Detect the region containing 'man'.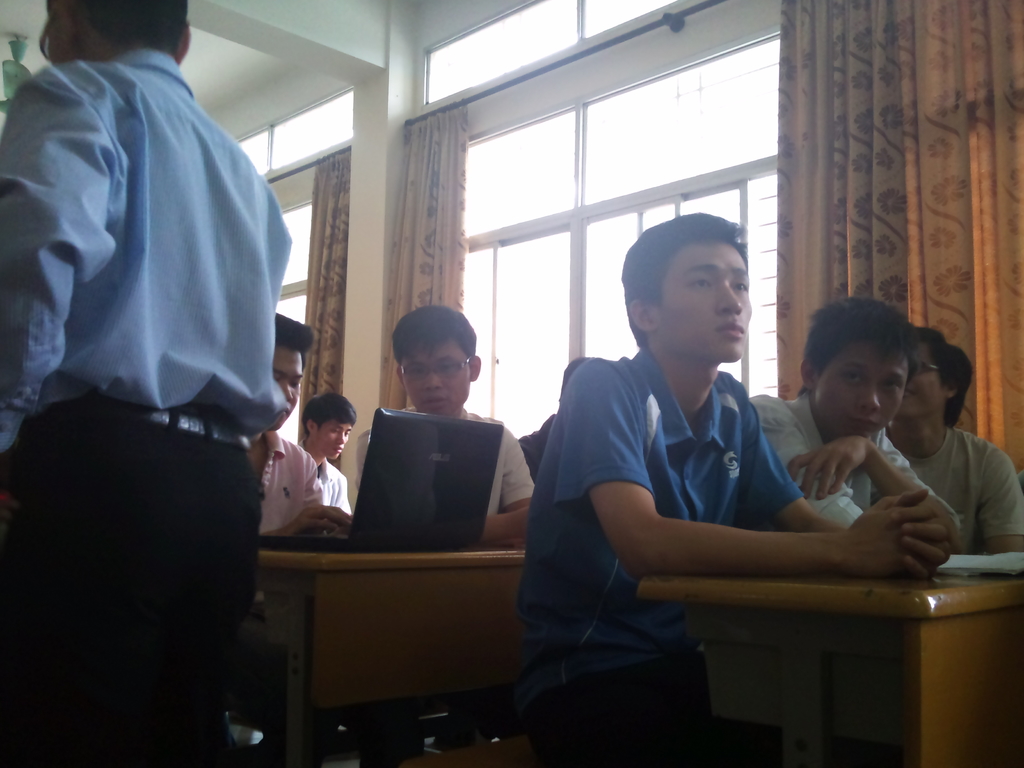
bbox(0, 0, 303, 744).
